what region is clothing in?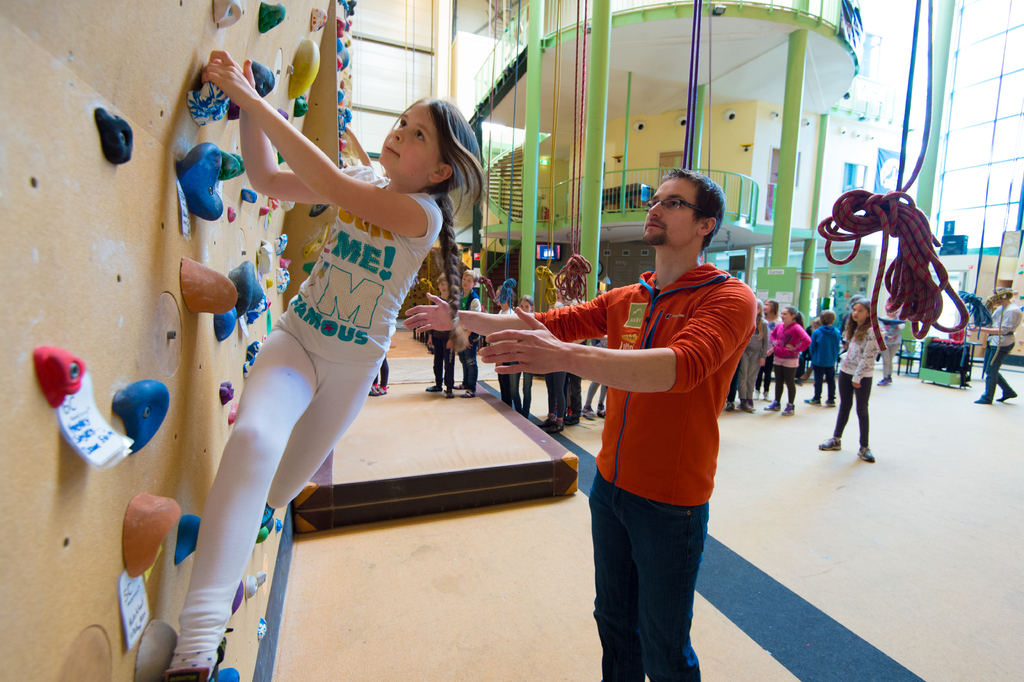
(738,317,769,400).
